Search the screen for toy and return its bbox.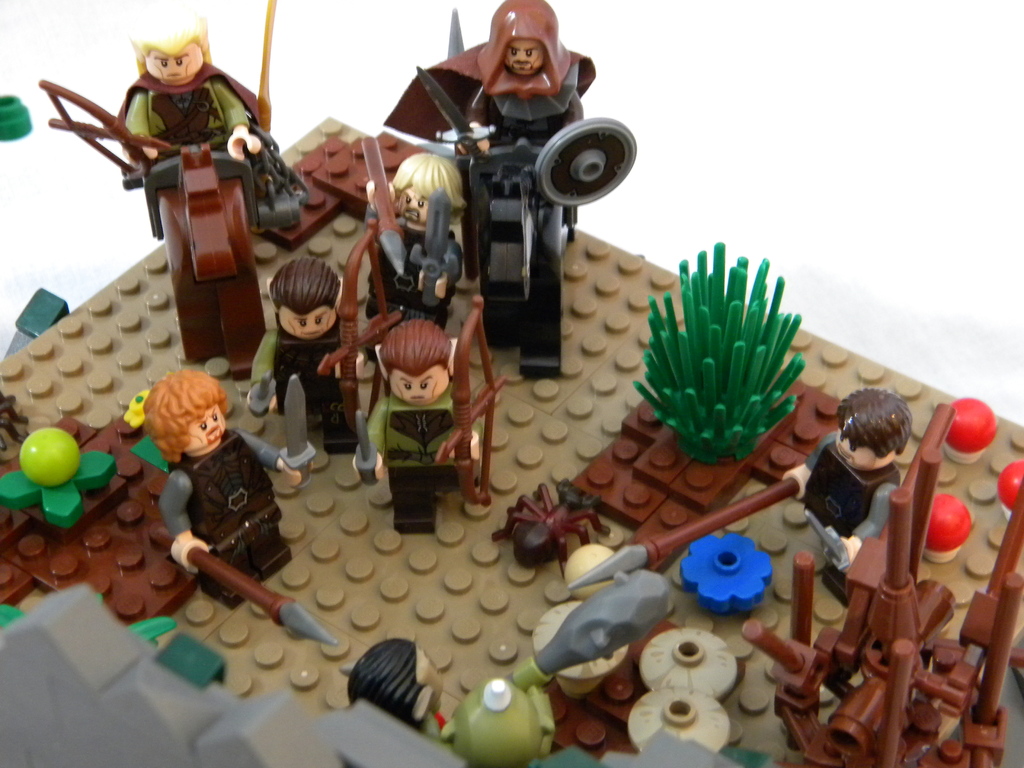
Found: <region>323, 628, 552, 764</region>.
